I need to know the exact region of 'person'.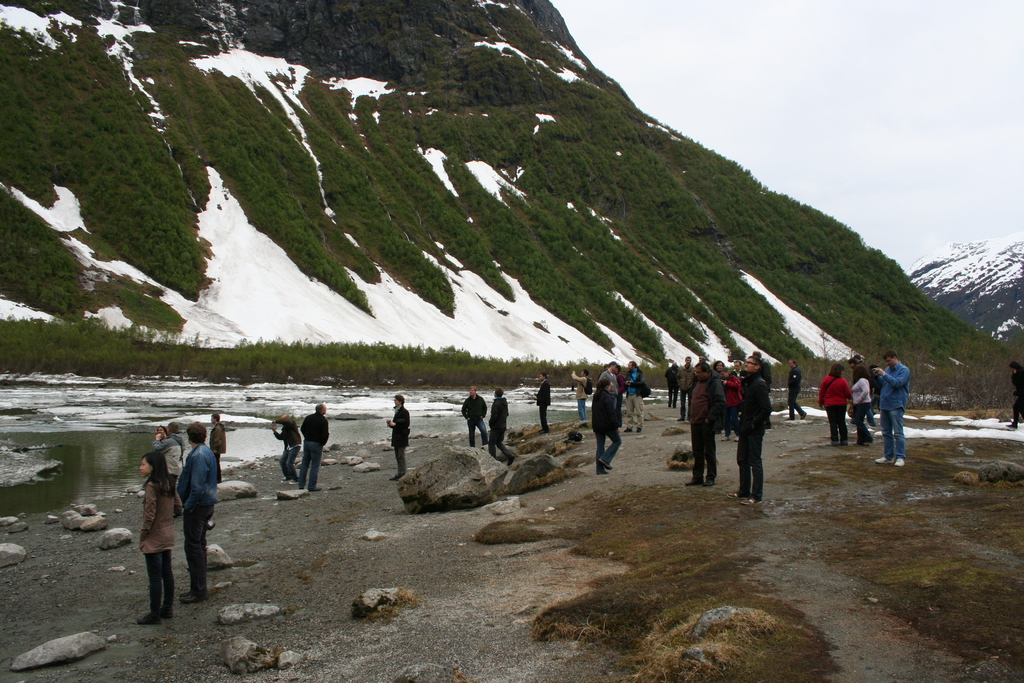
Region: bbox(1005, 357, 1023, 427).
